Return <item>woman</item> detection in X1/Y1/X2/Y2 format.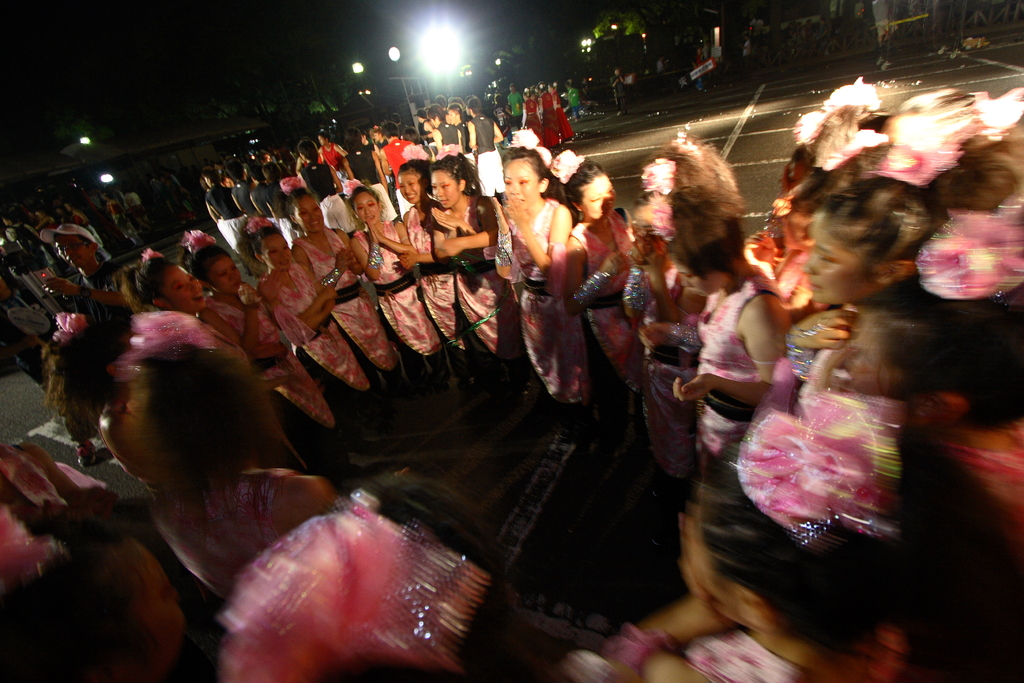
641/129/806/481.
